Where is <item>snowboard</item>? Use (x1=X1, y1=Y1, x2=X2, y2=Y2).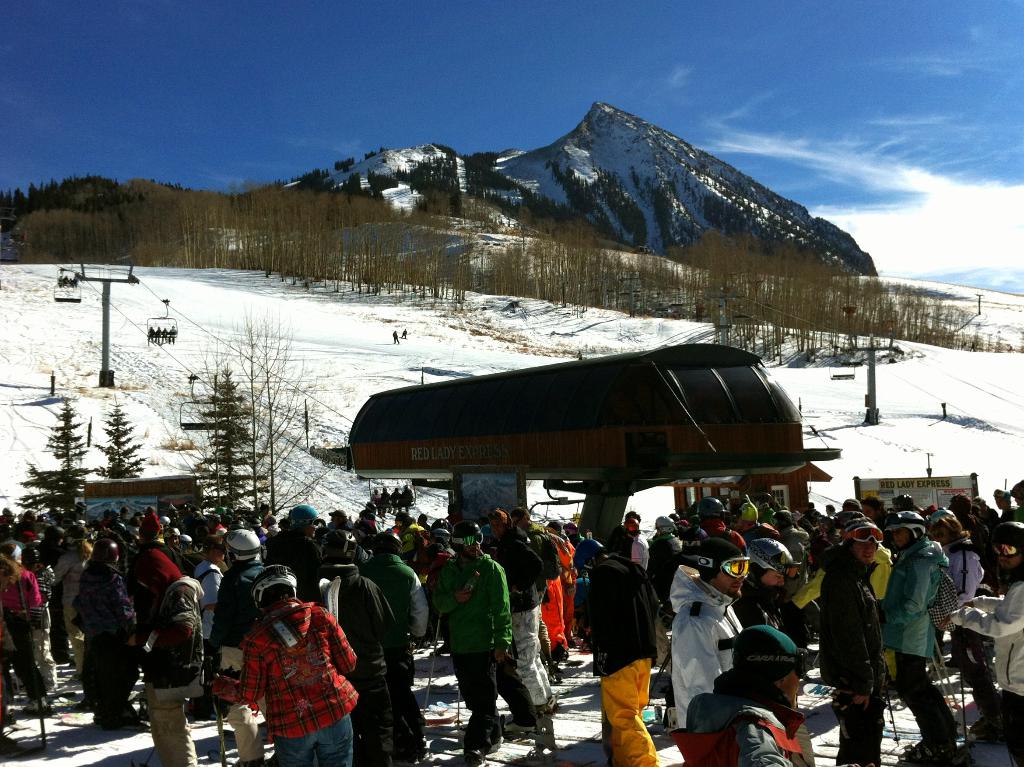
(x1=887, y1=723, x2=972, y2=732).
